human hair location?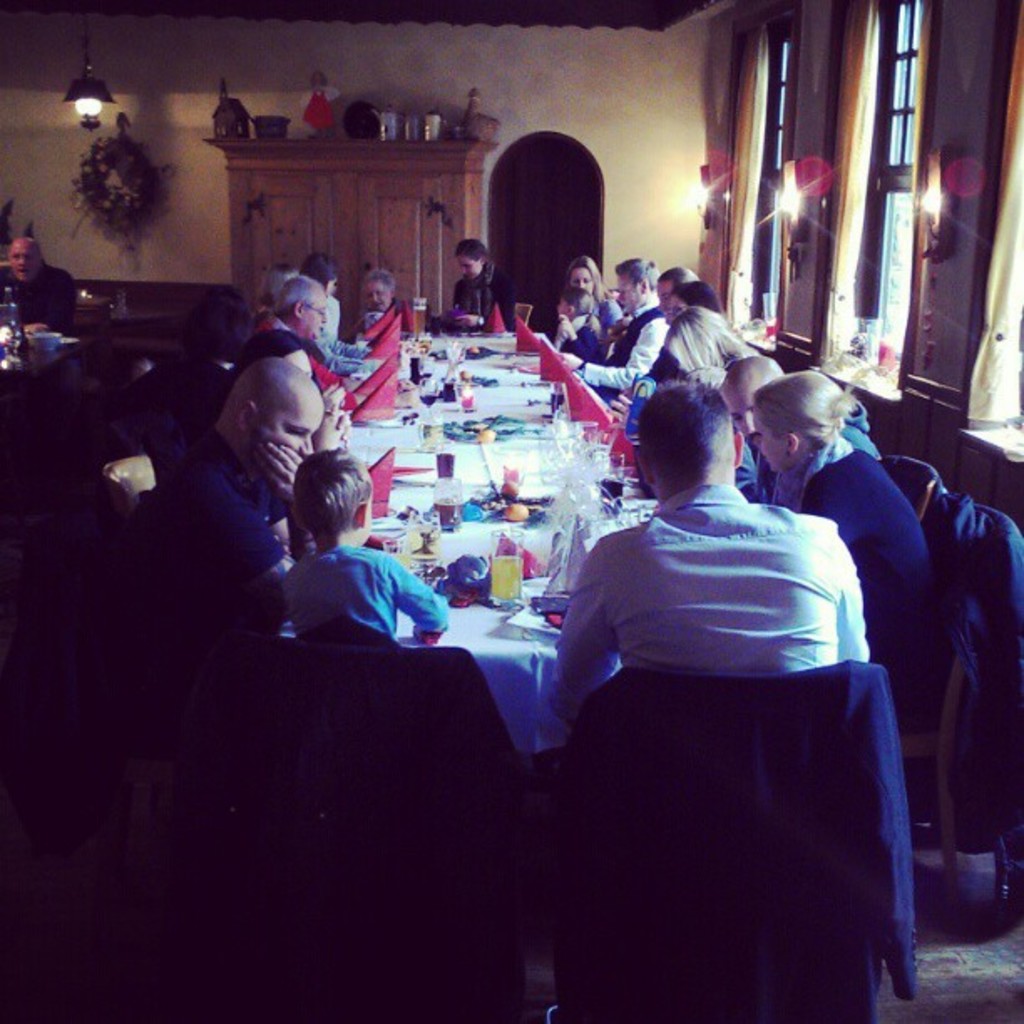
[x1=455, y1=239, x2=494, y2=269]
